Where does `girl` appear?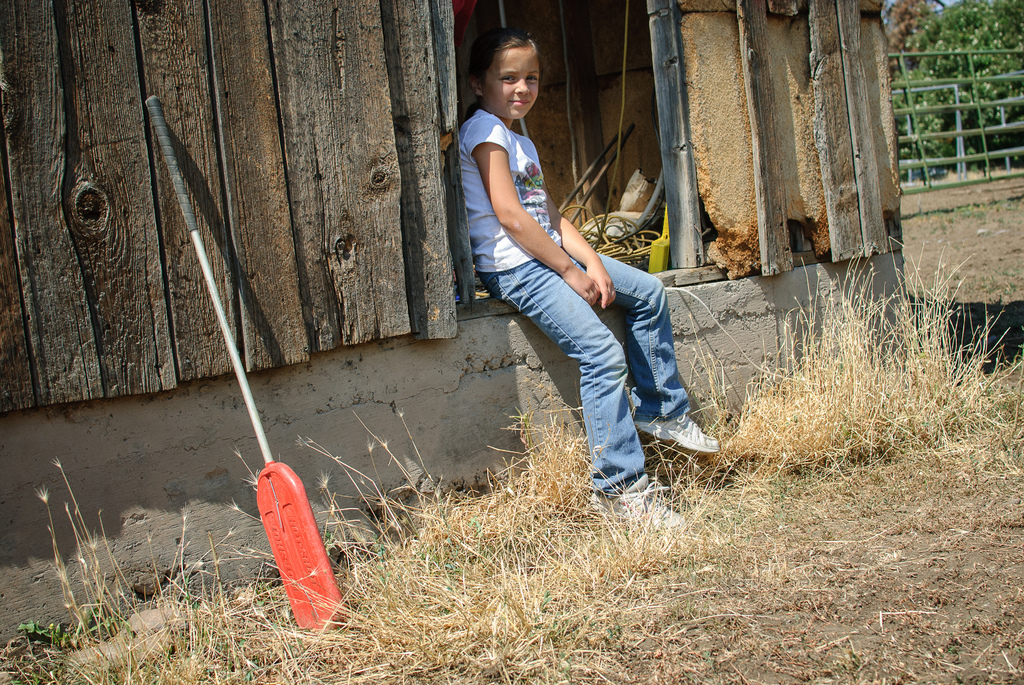
Appears at (451, 37, 726, 538).
